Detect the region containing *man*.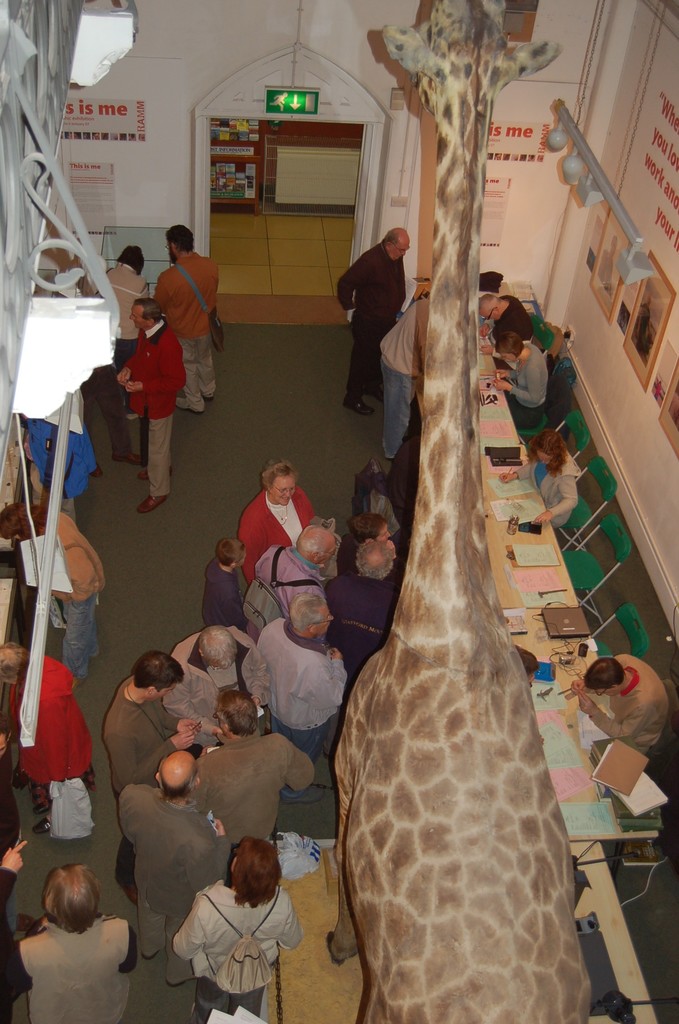
BBox(153, 221, 218, 417).
